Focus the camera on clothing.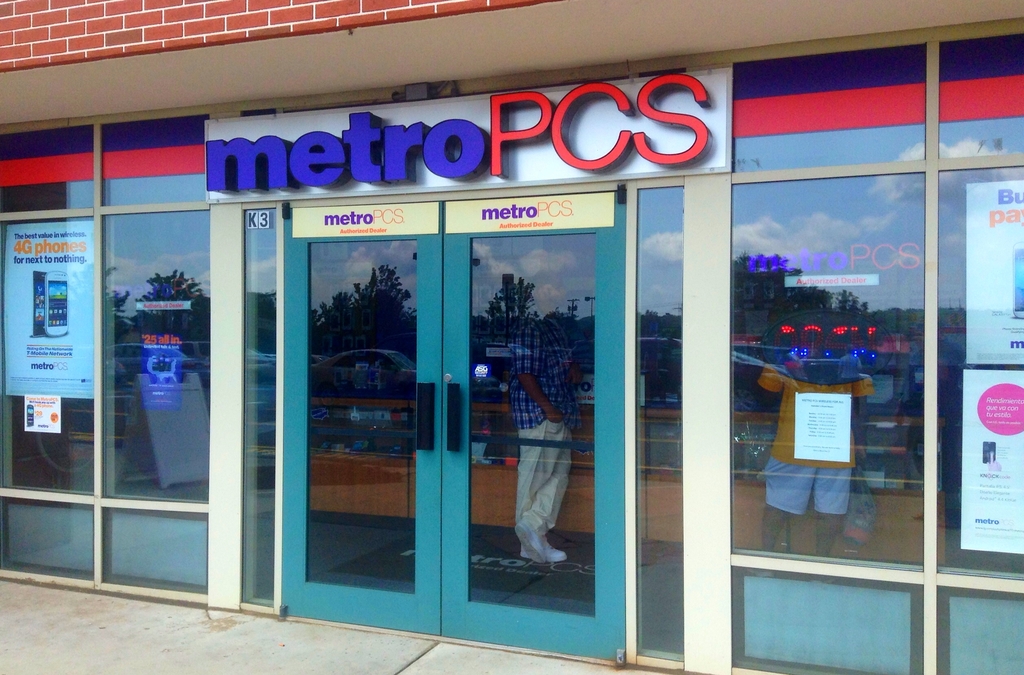
Focus region: box(504, 297, 578, 553).
